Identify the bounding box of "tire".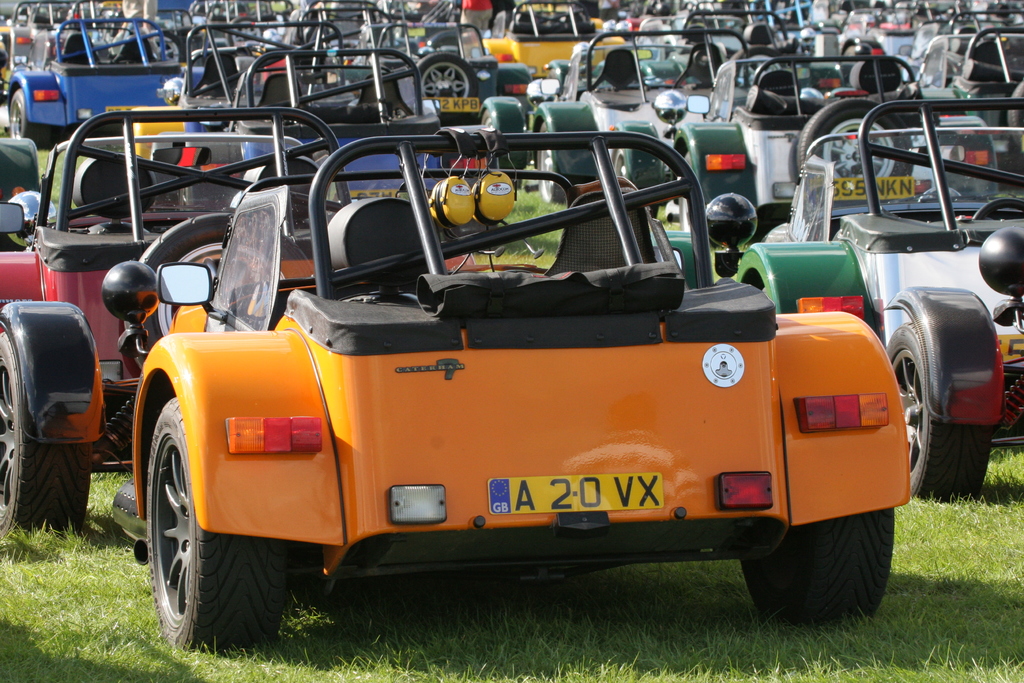
{"left": 416, "top": 54, "right": 476, "bottom": 110}.
